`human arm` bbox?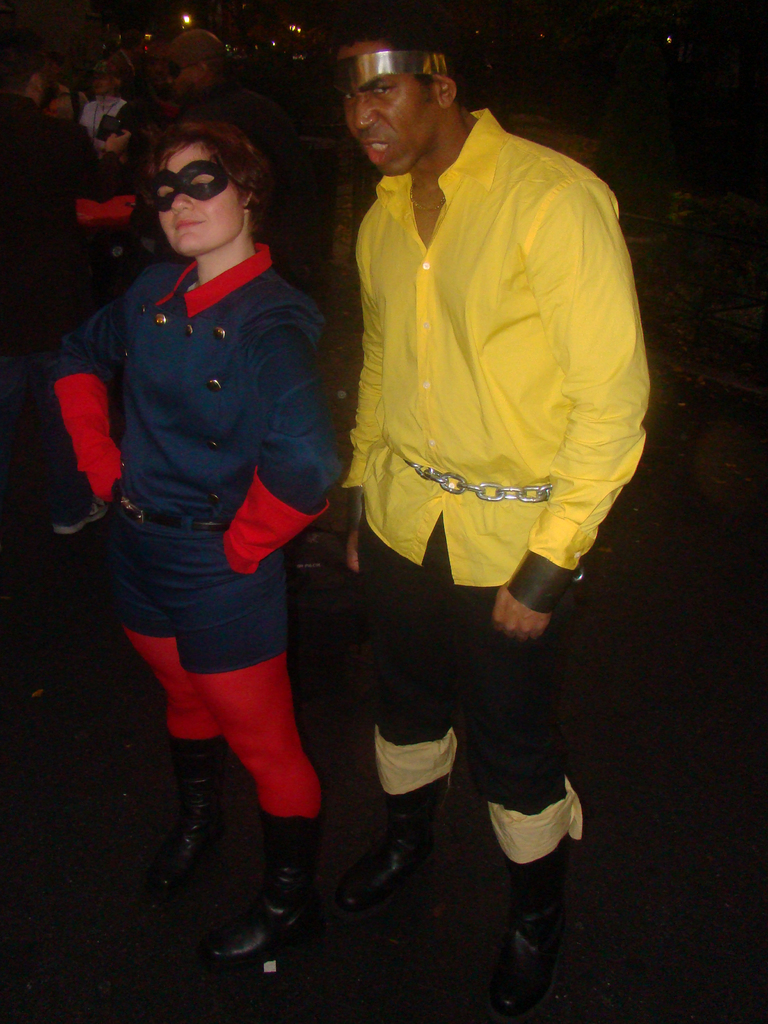
77 103 91 136
